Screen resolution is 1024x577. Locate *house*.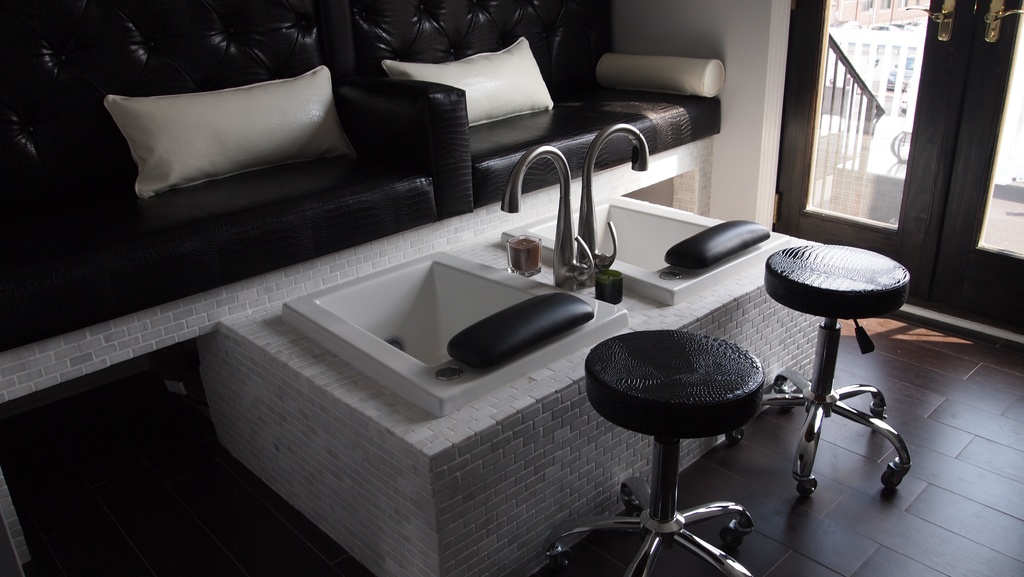
Rect(0, 0, 1023, 576).
